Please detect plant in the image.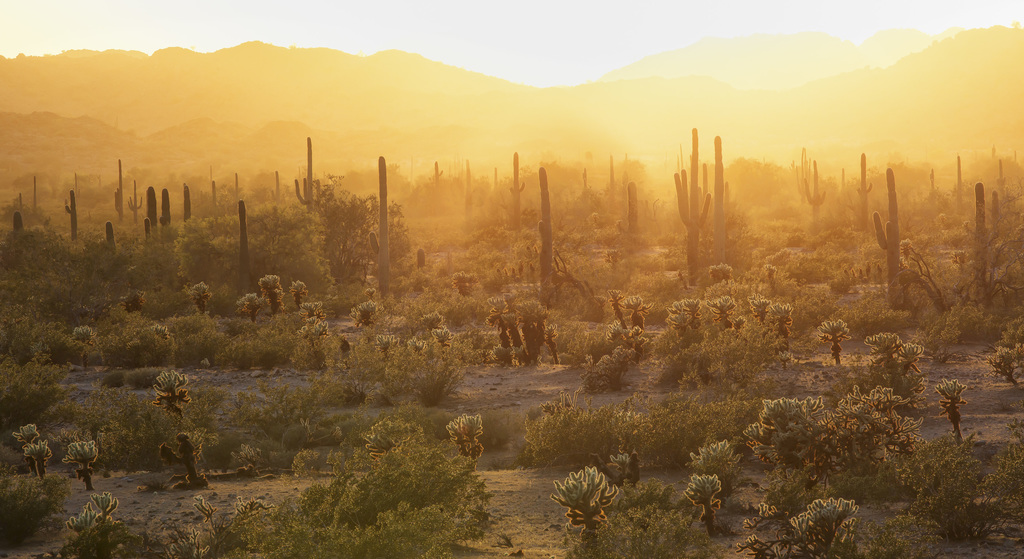
Rect(406, 337, 426, 353).
